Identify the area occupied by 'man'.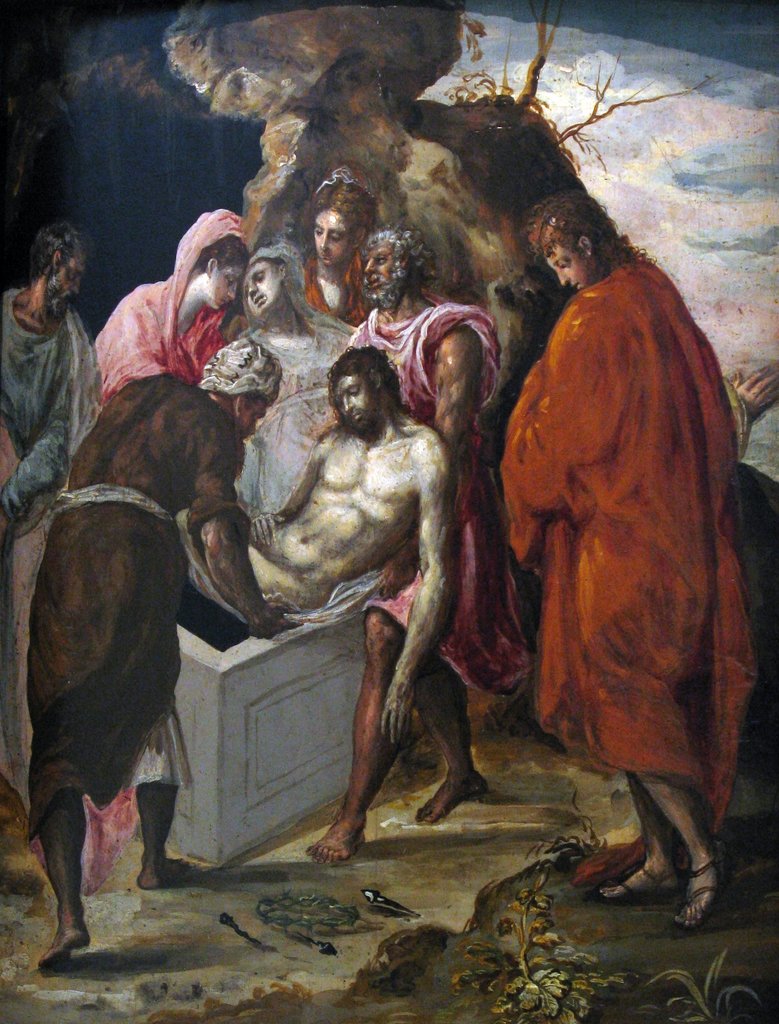
Area: {"left": 0, "top": 212, "right": 102, "bottom": 819}.
